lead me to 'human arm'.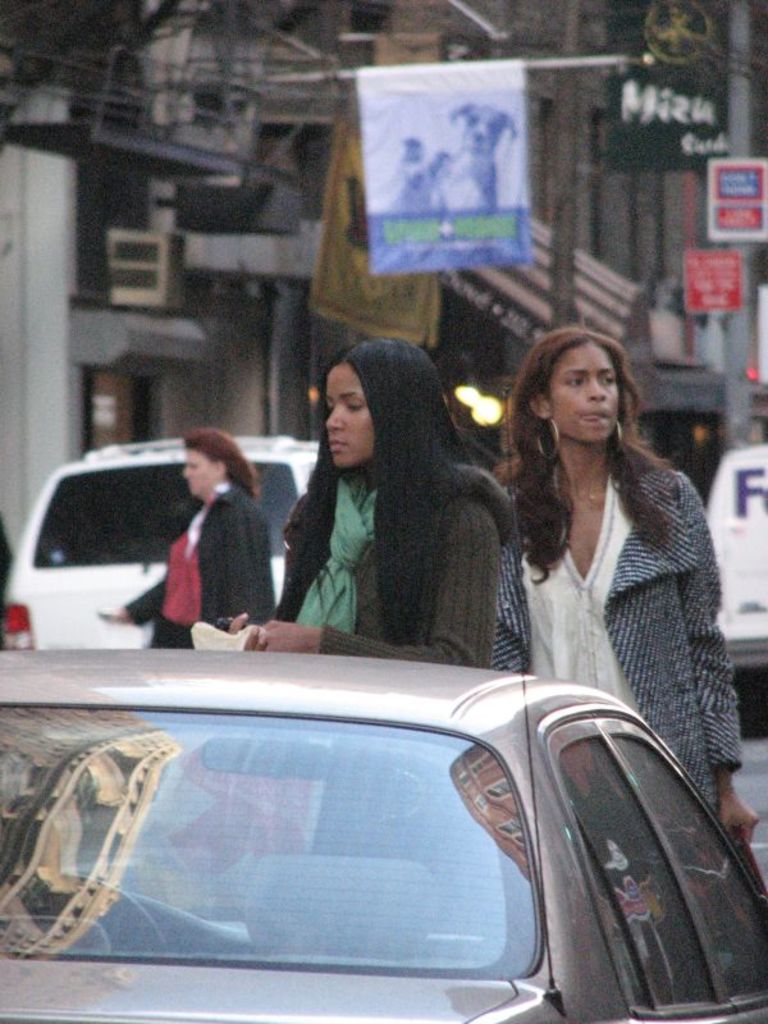
Lead to Rect(495, 481, 527, 671).
